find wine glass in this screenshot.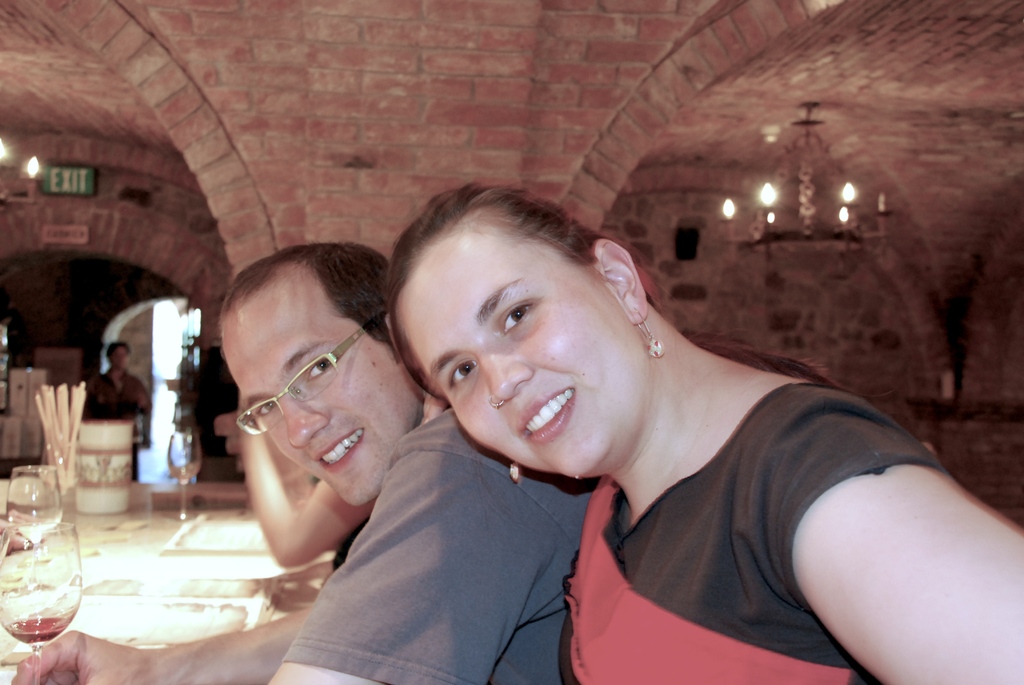
The bounding box for wine glass is select_region(163, 425, 201, 521).
